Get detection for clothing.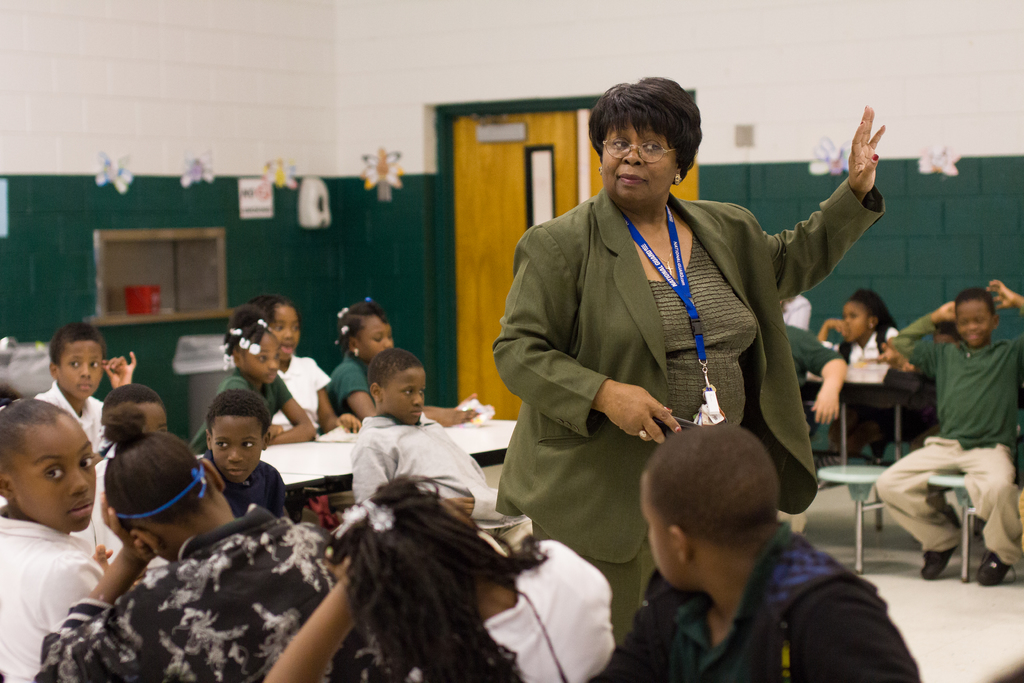
Detection: (x1=38, y1=497, x2=390, y2=682).
